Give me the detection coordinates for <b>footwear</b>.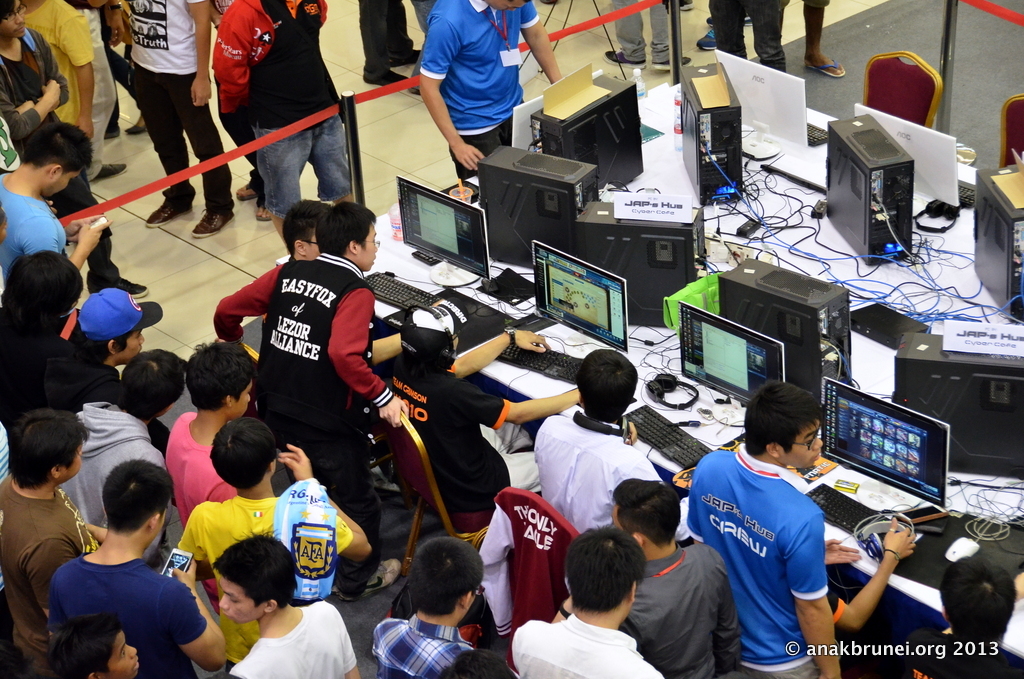
(left=143, top=198, right=194, bottom=229).
